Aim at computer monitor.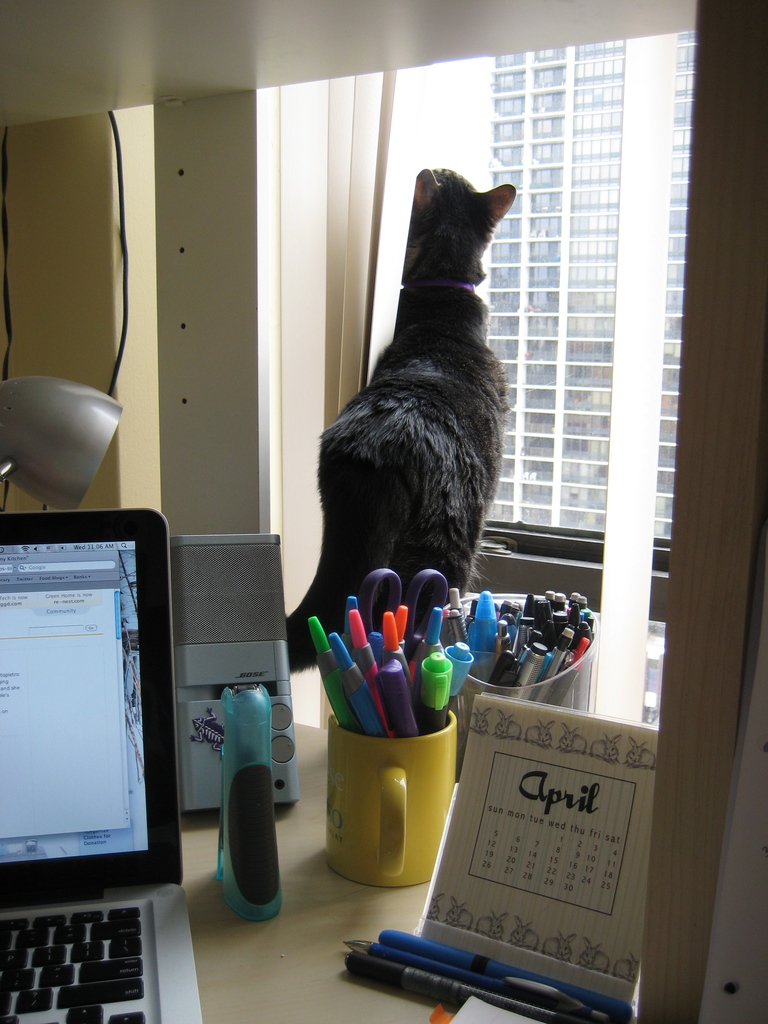
Aimed at <box>0,518,180,910</box>.
